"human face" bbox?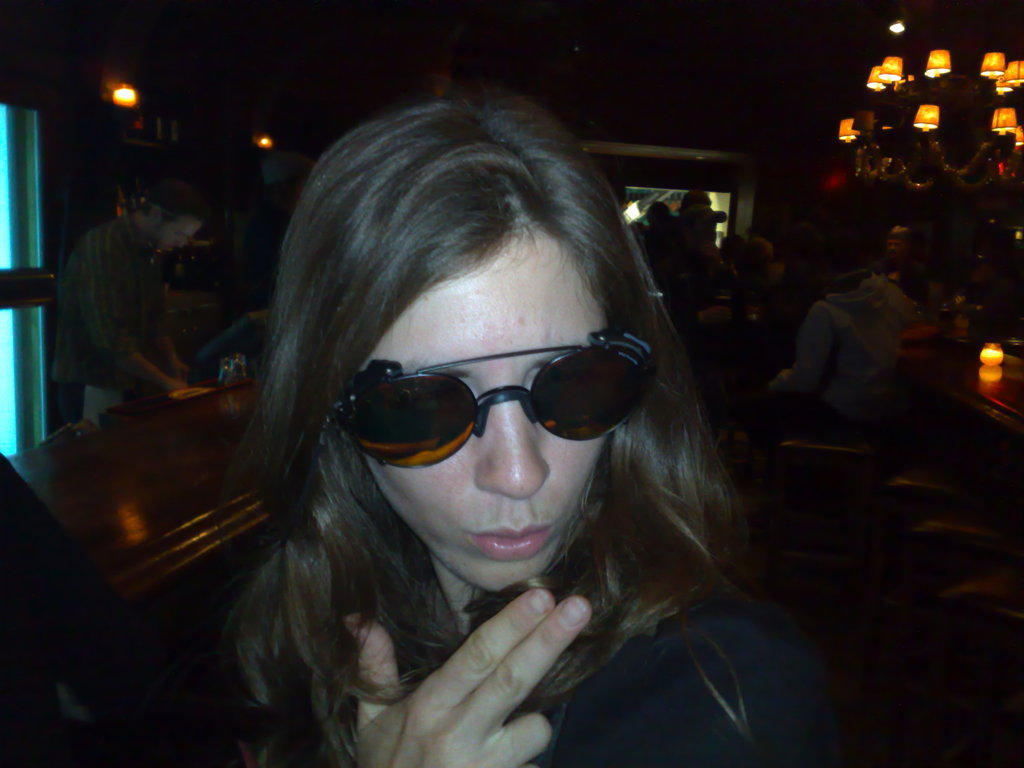
crop(356, 234, 605, 596)
